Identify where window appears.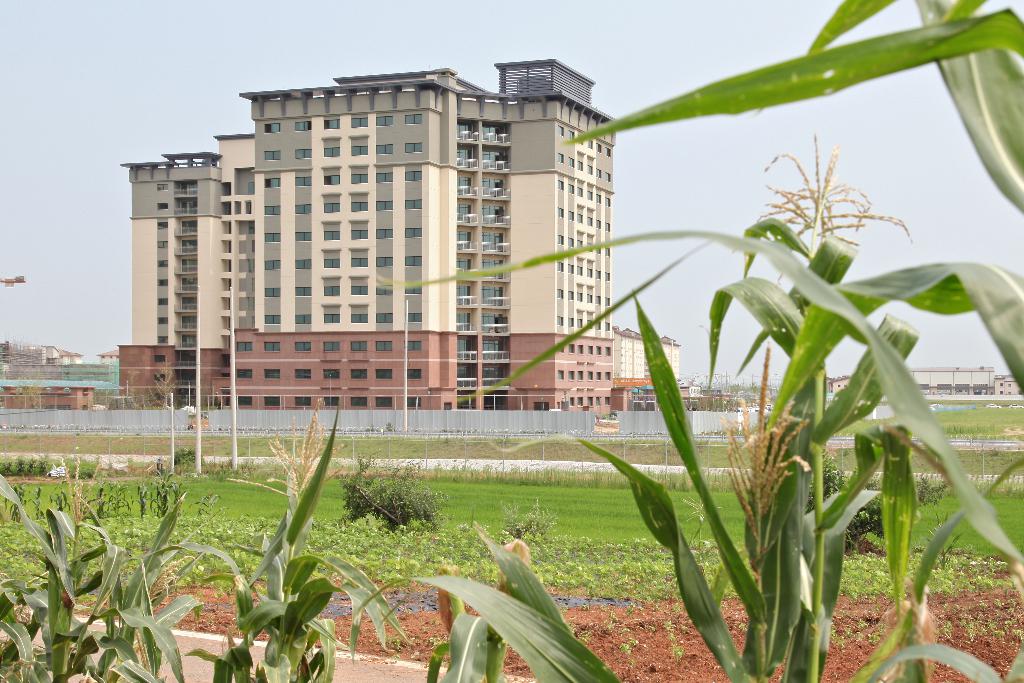
Appears at x1=406, y1=115, x2=422, y2=122.
